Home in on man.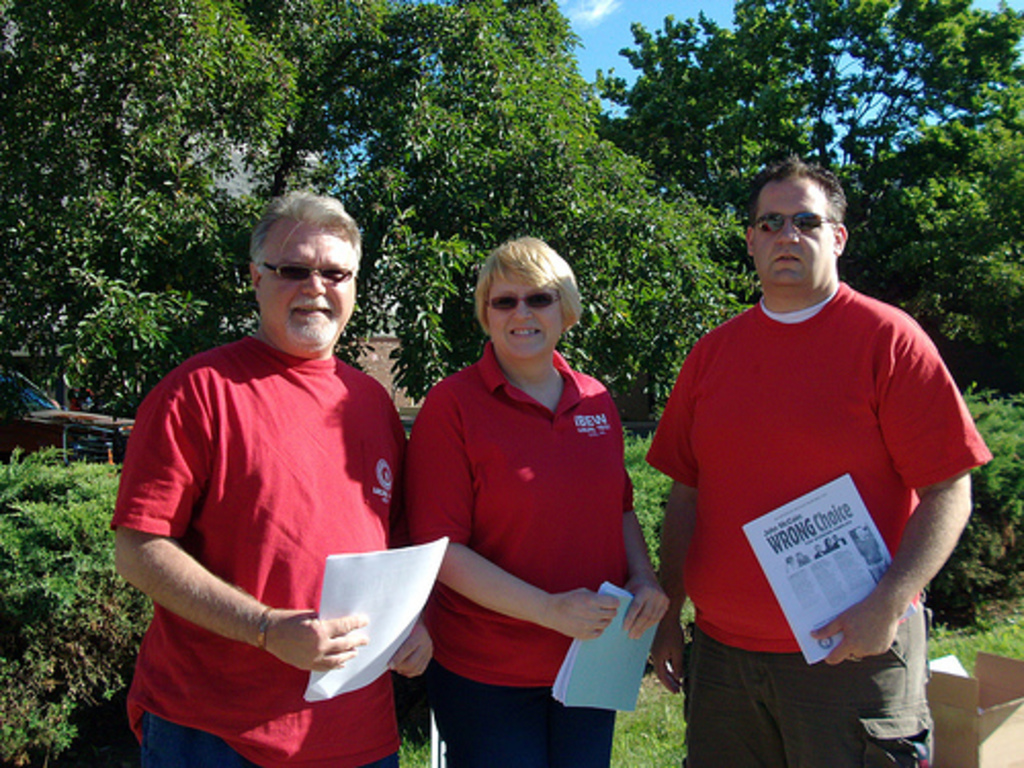
Homed in at 643:150:979:754.
